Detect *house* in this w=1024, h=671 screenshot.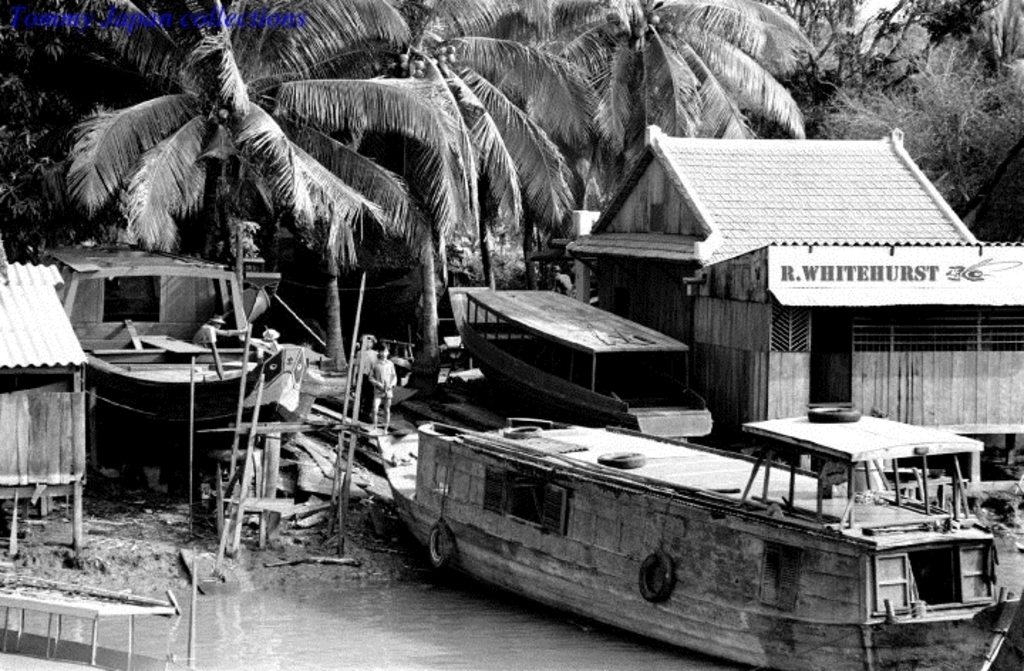
Detection: [565, 117, 970, 418].
